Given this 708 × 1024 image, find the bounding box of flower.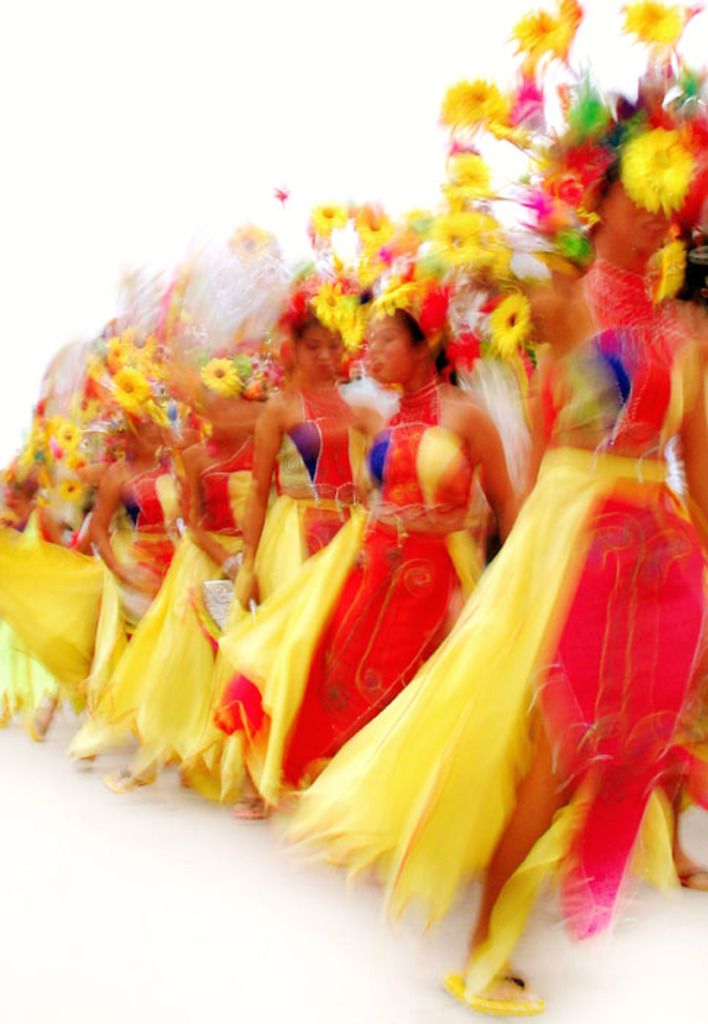
199/355/238/398.
